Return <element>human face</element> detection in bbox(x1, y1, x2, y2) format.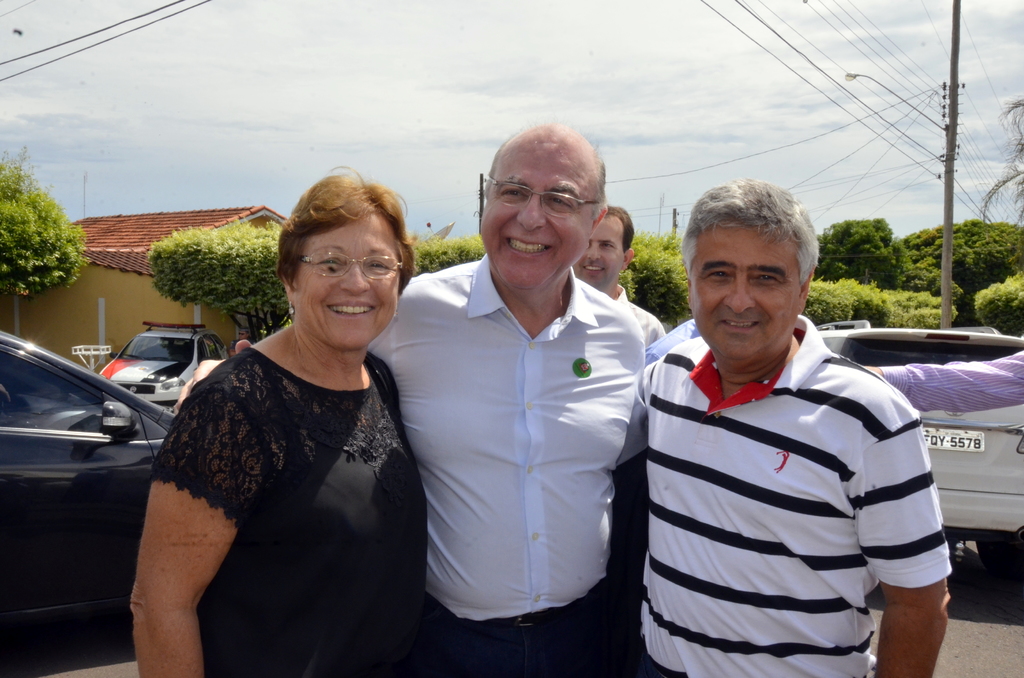
bbox(690, 223, 801, 365).
